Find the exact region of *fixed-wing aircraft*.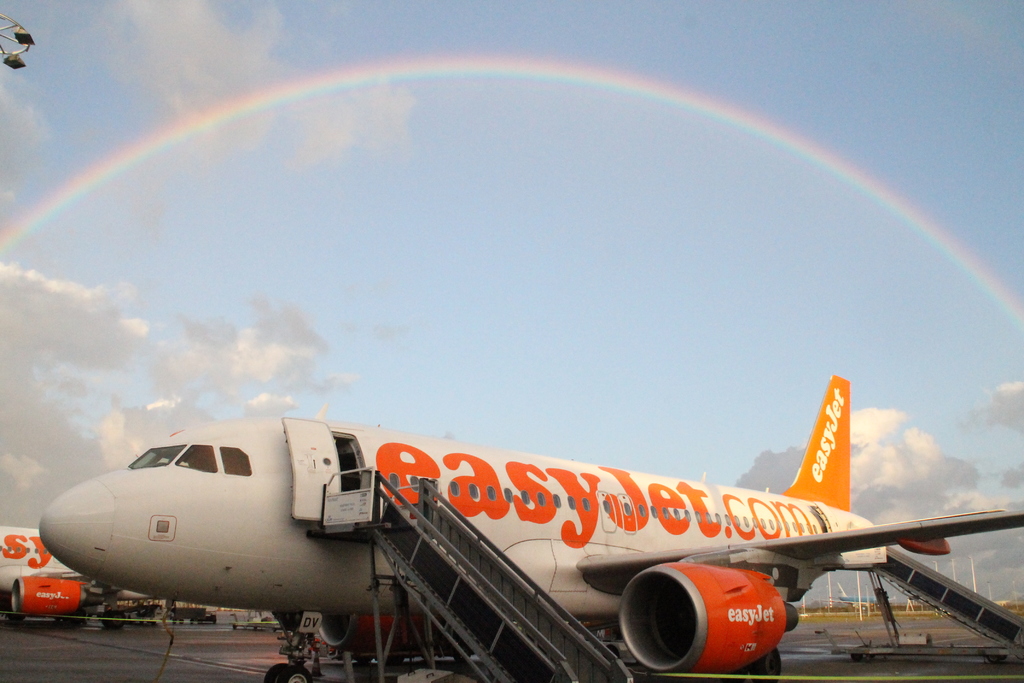
Exact region: 28:323:1023:682.
